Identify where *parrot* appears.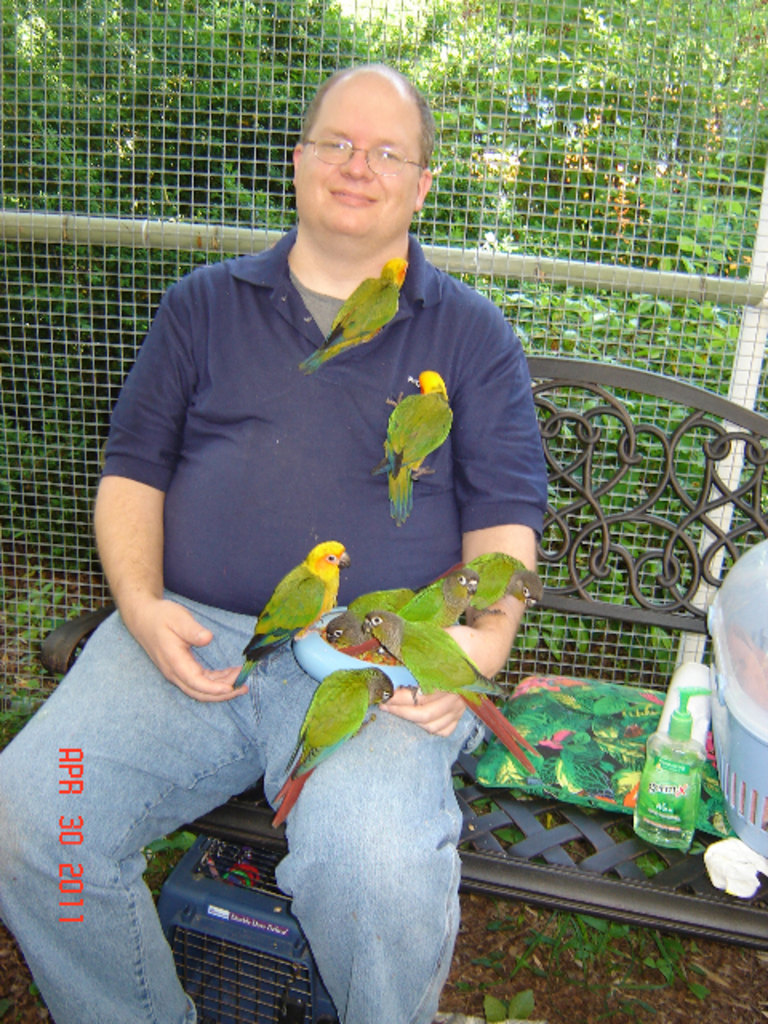
Appears at (275, 666, 397, 826).
